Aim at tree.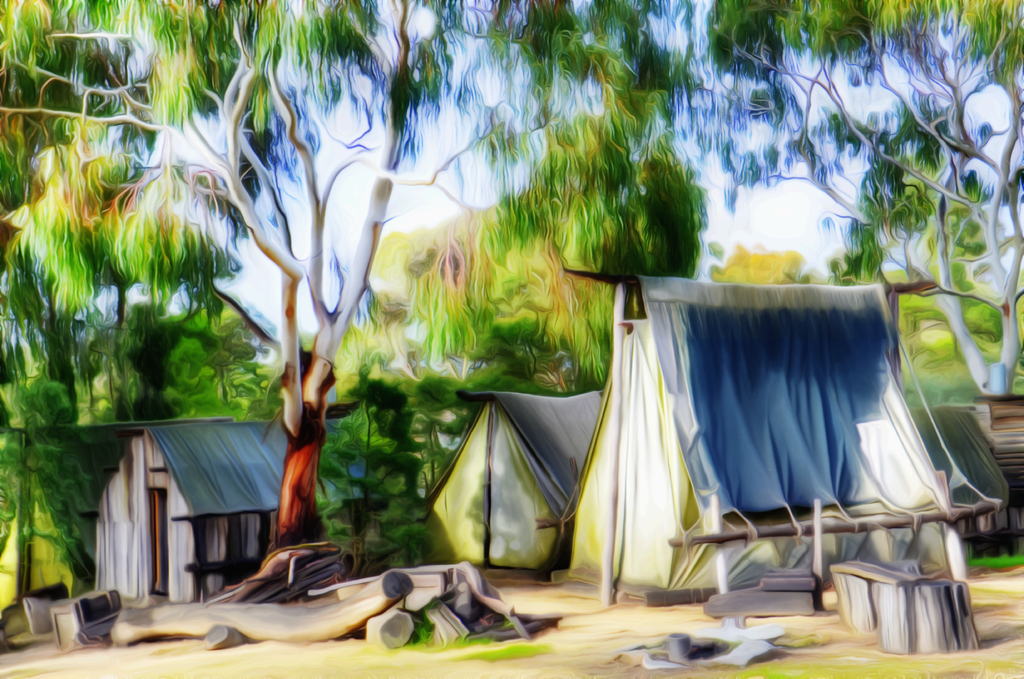
Aimed at bbox=(0, 0, 689, 604).
